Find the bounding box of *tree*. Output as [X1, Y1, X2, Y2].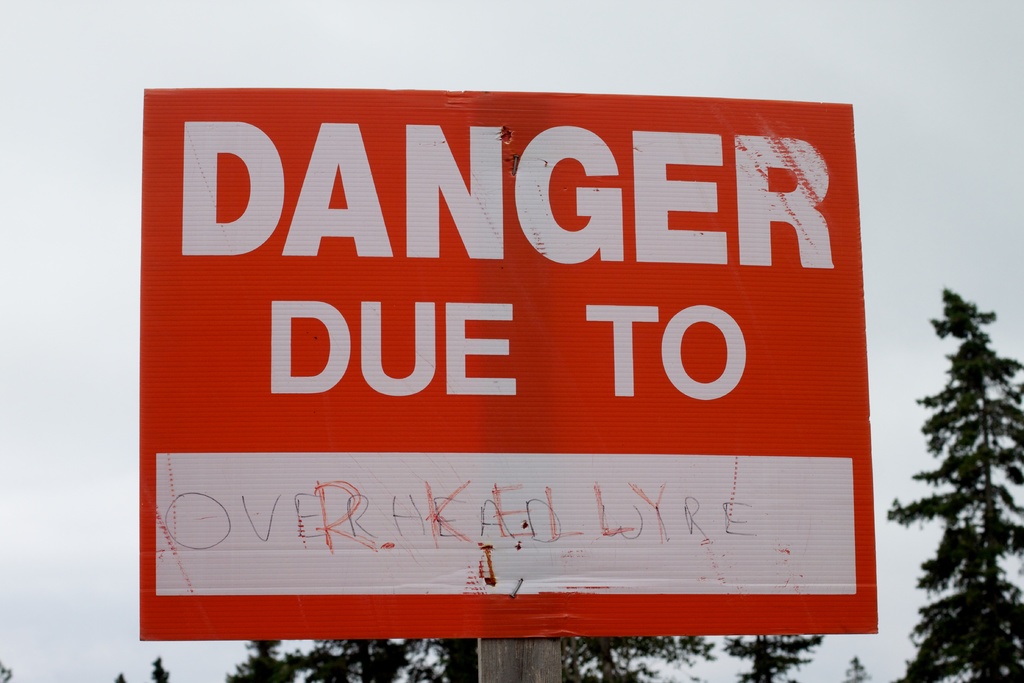
[885, 292, 1023, 682].
